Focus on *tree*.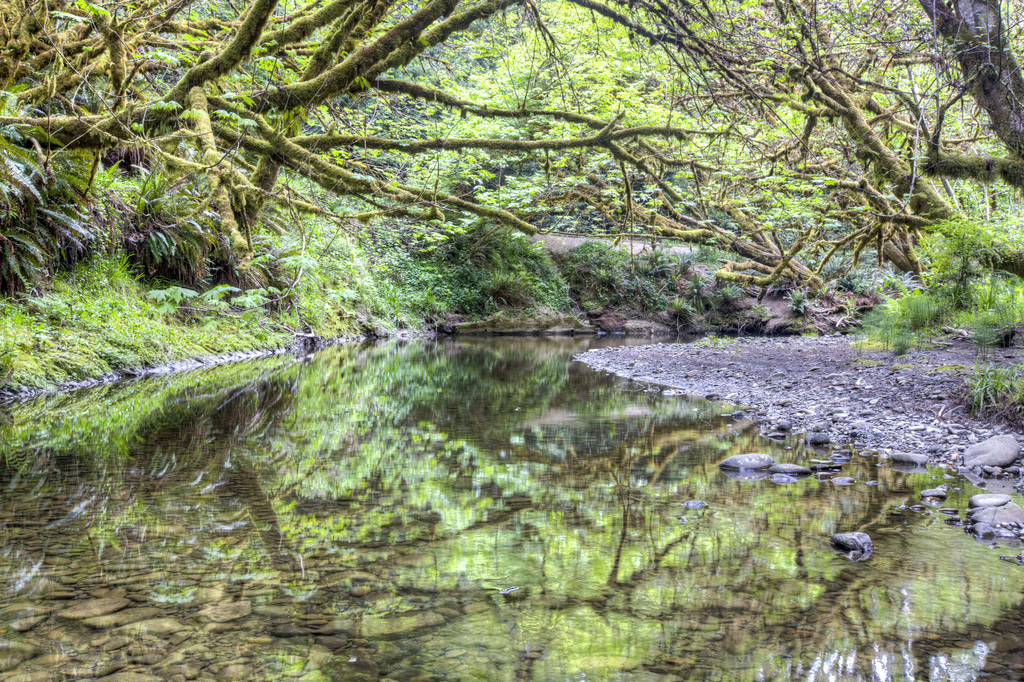
Focused at 0,0,794,294.
